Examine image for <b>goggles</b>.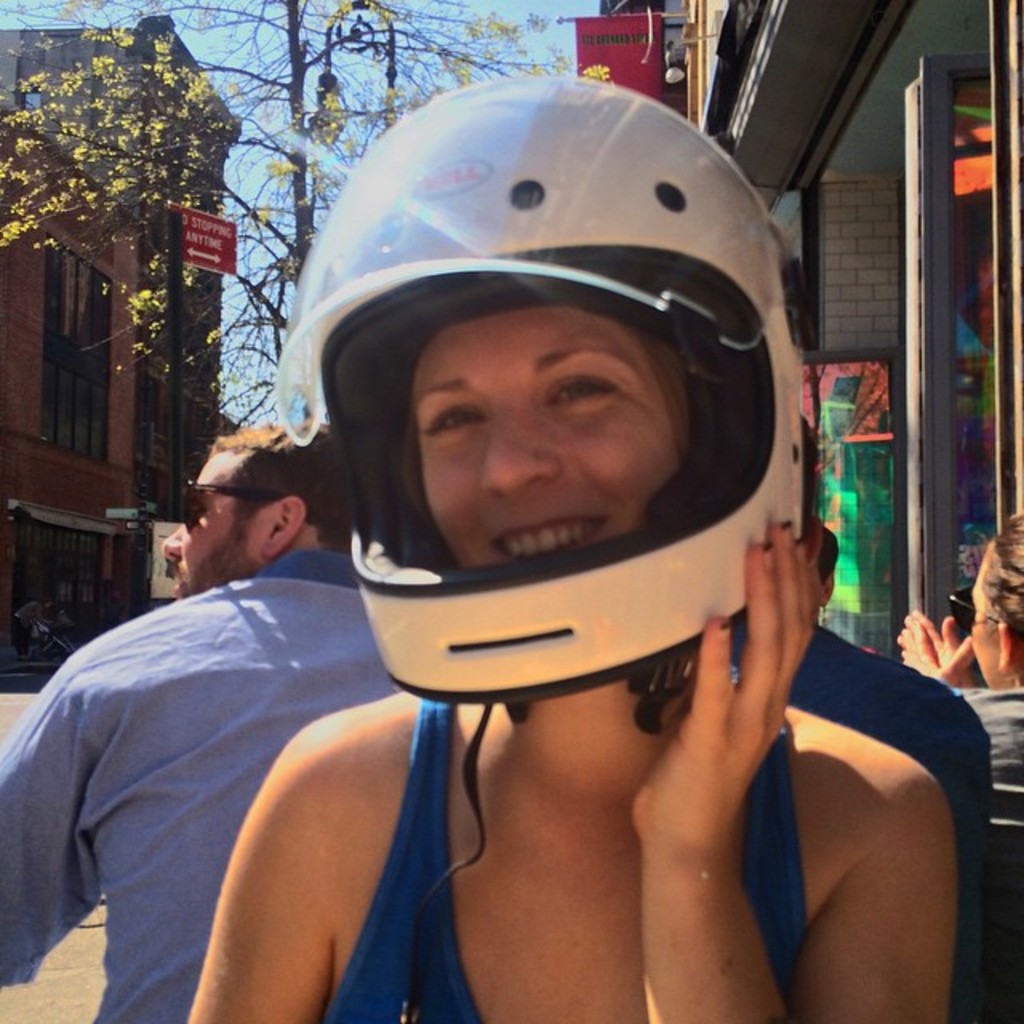
Examination result: region(947, 578, 1016, 640).
